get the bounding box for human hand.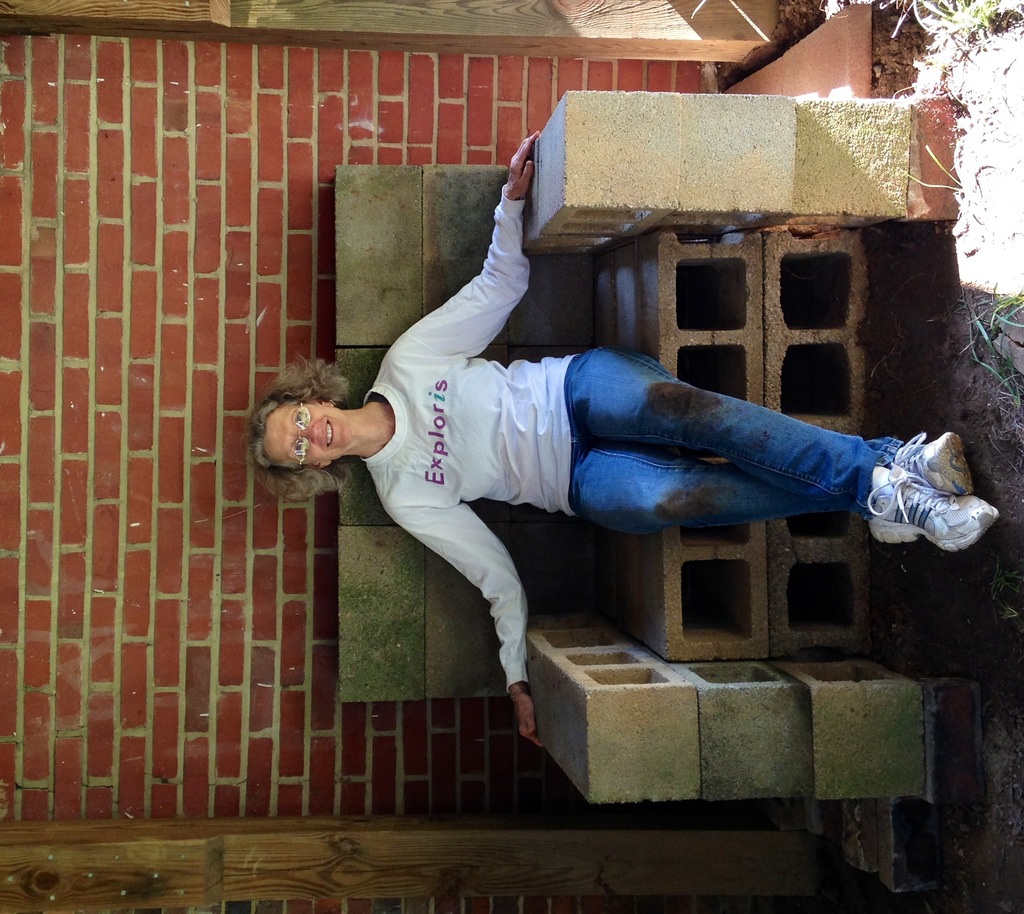
{"left": 512, "top": 682, "right": 545, "bottom": 753}.
